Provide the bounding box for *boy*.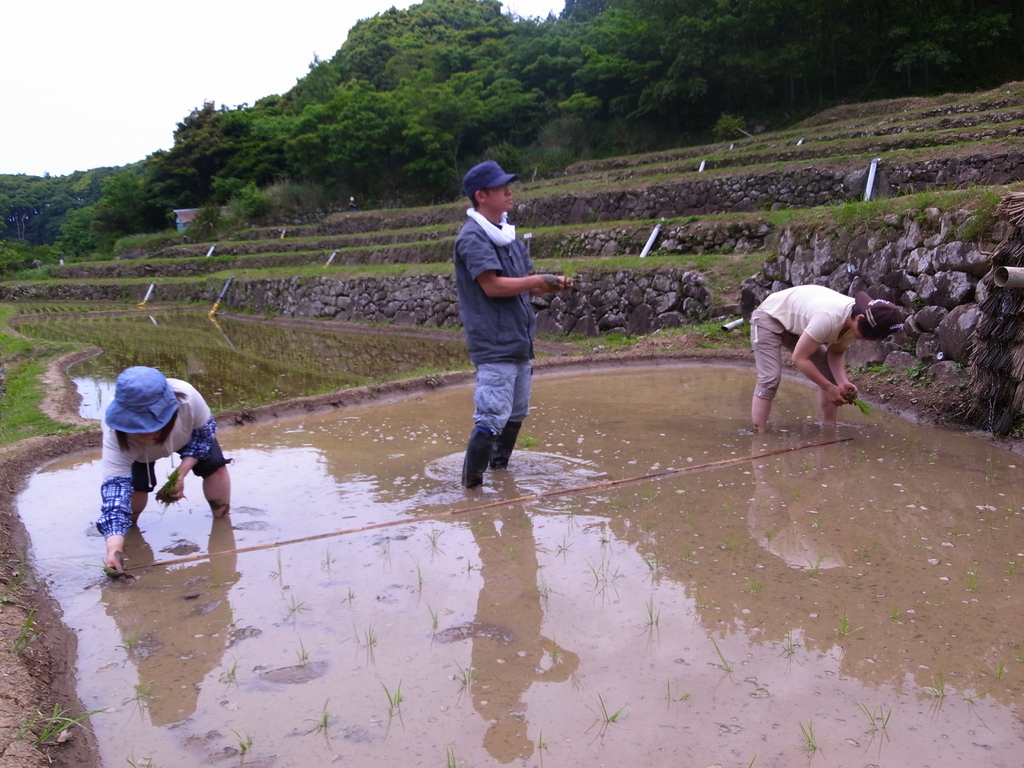
locate(449, 160, 573, 487).
